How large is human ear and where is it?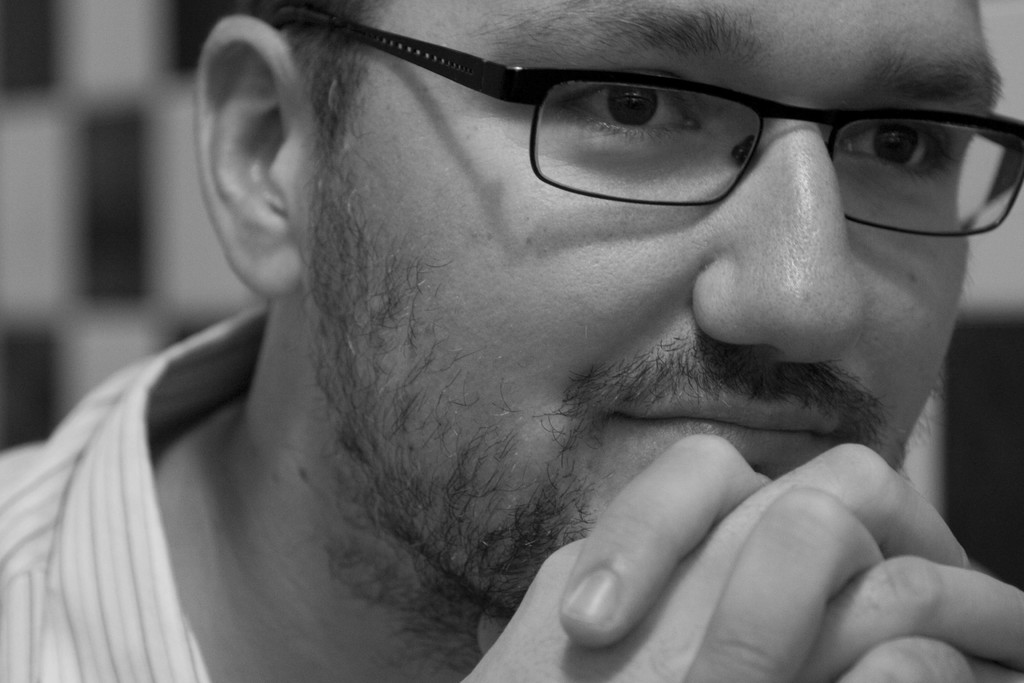
Bounding box: [left=189, top=10, right=309, bottom=298].
